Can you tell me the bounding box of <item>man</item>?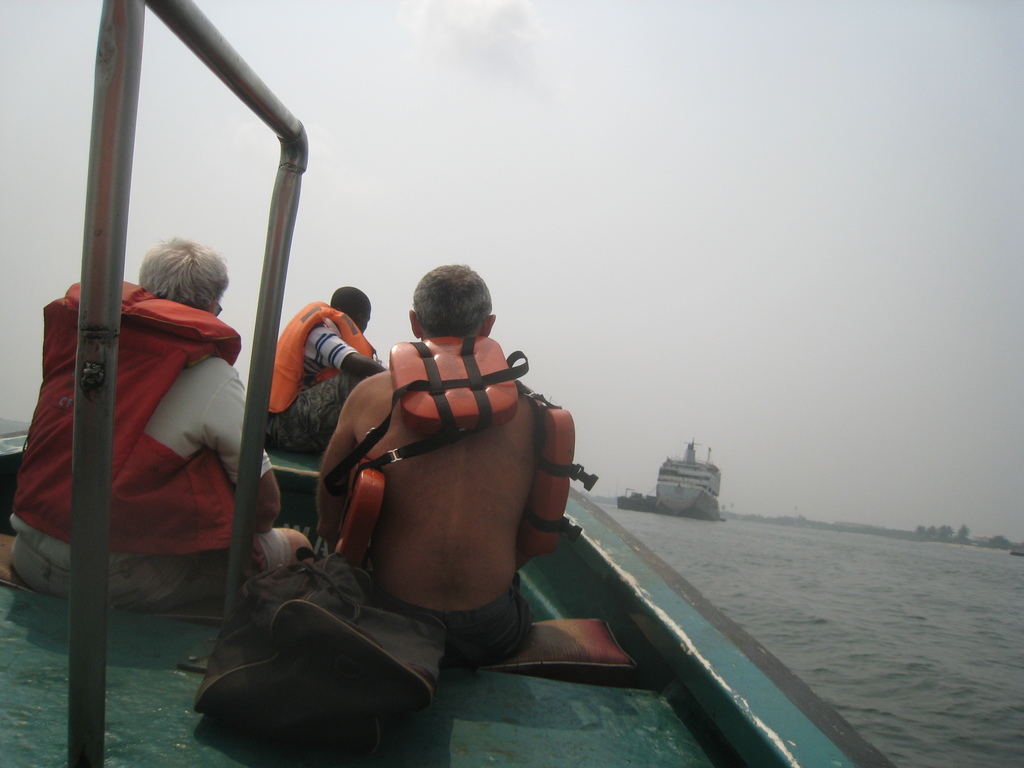
rect(305, 265, 598, 667).
